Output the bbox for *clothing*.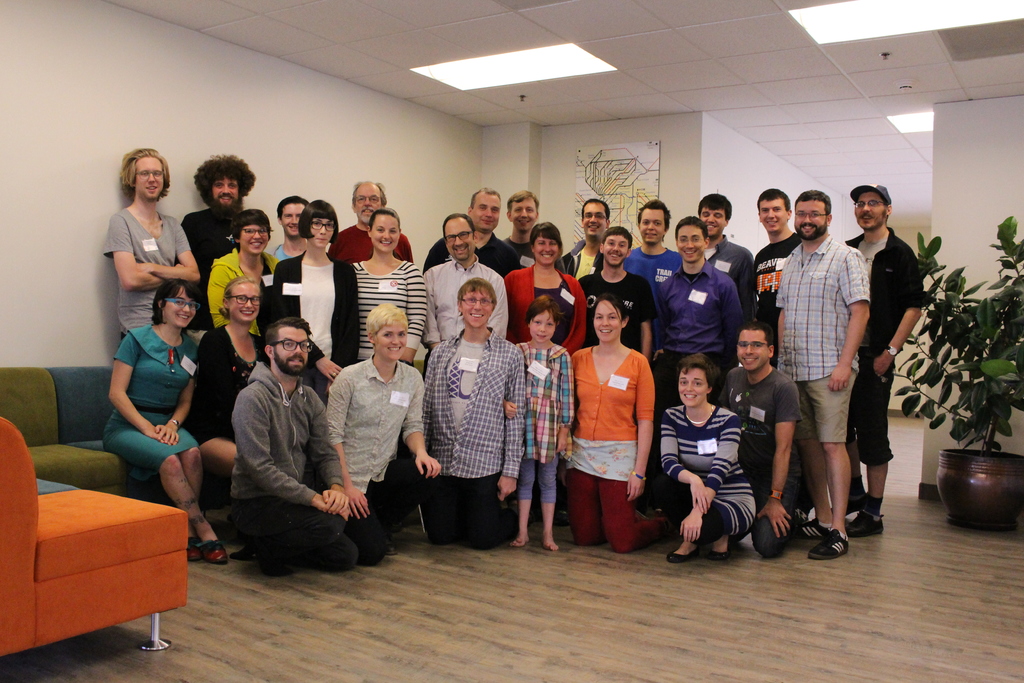
(x1=428, y1=229, x2=515, y2=269).
